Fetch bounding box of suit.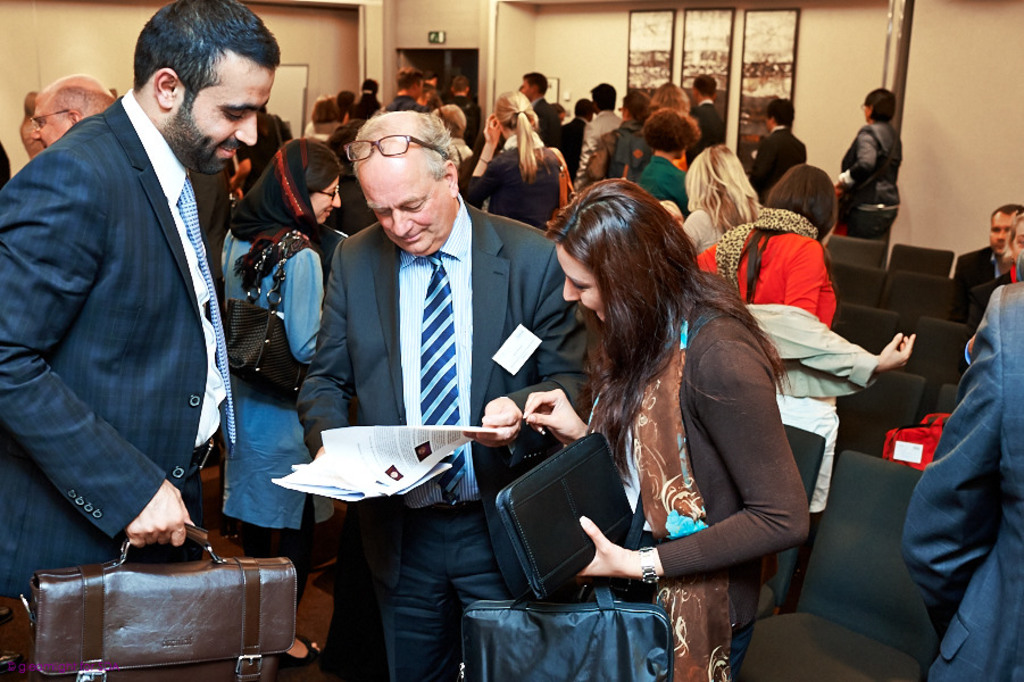
Bbox: [533, 95, 553, 152].
